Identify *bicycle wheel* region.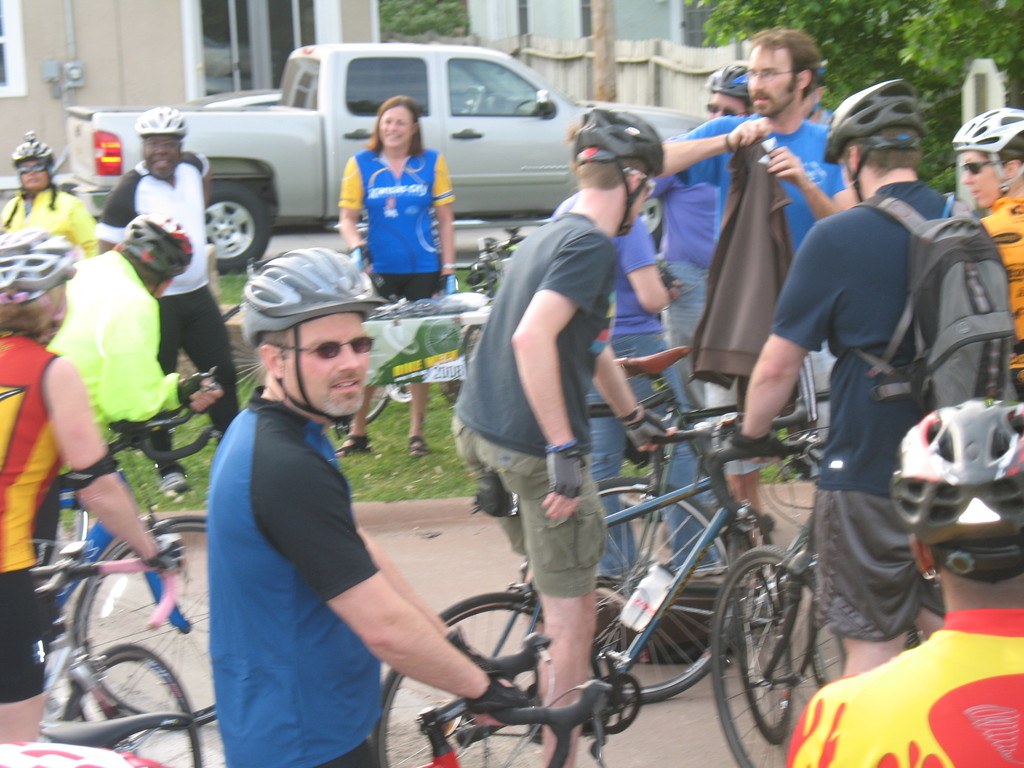
Region: detection(339, 373, 396, 434).
